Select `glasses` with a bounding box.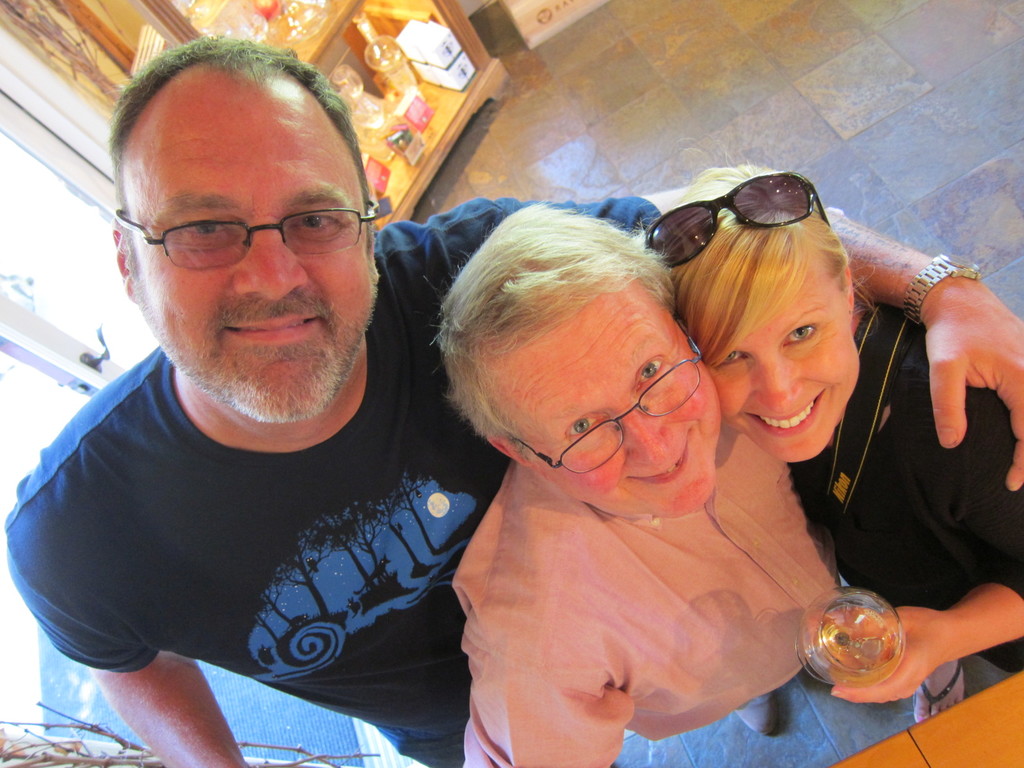
box(644, 167, 829, 268).
